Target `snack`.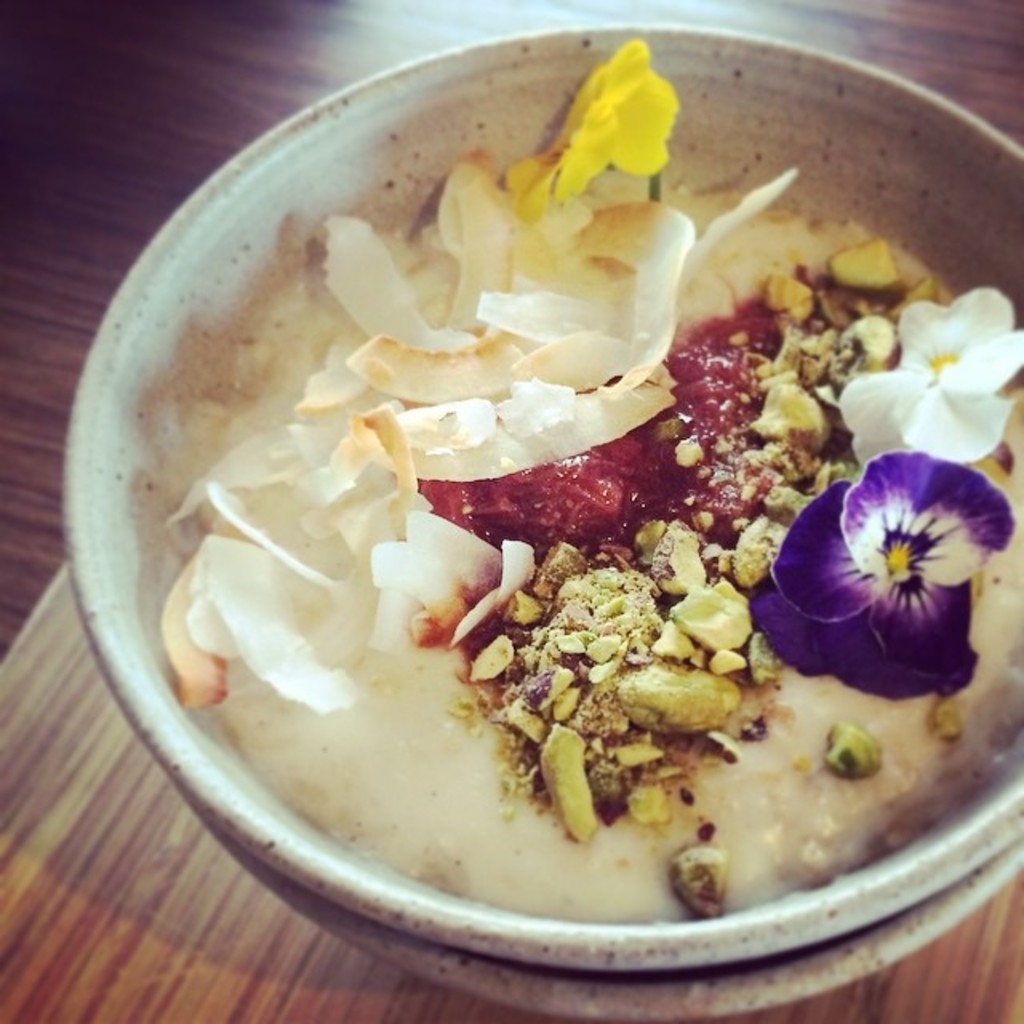
Target region: [69, 91, 958, 990].
